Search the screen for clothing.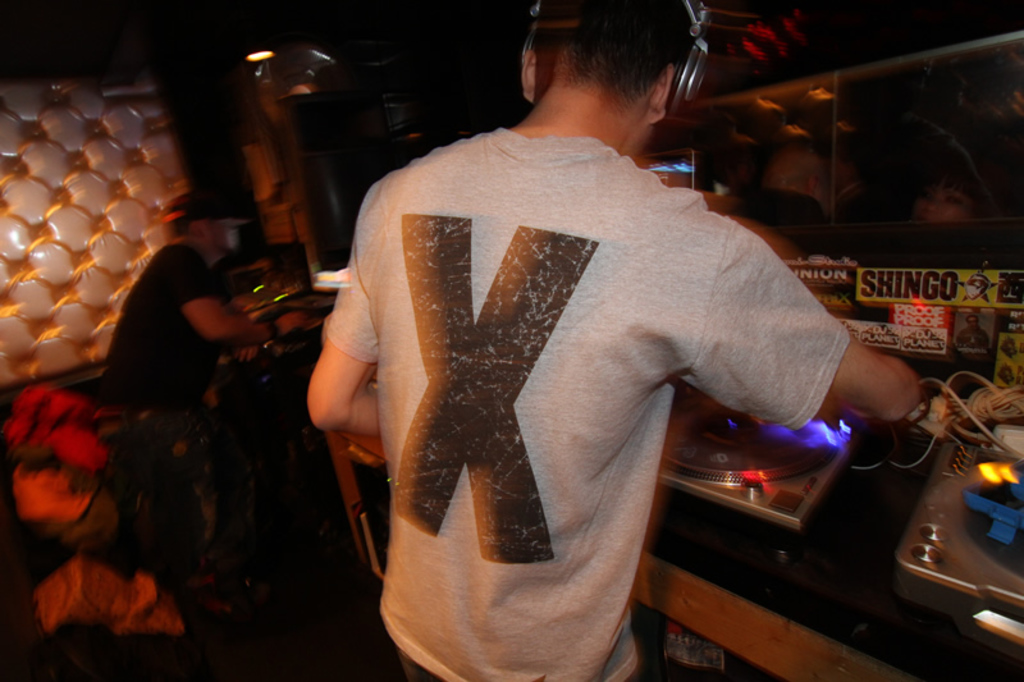
Found at bbox=[321, 83, 861, 636].
